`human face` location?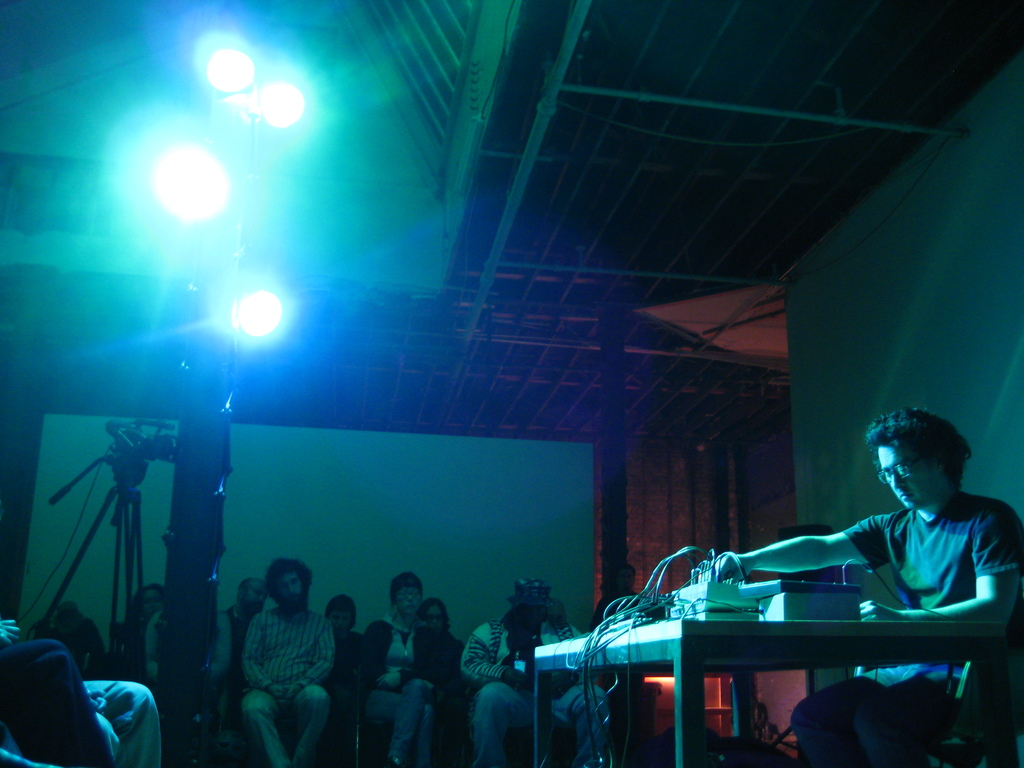
rect(247, 575, 268, 606)
